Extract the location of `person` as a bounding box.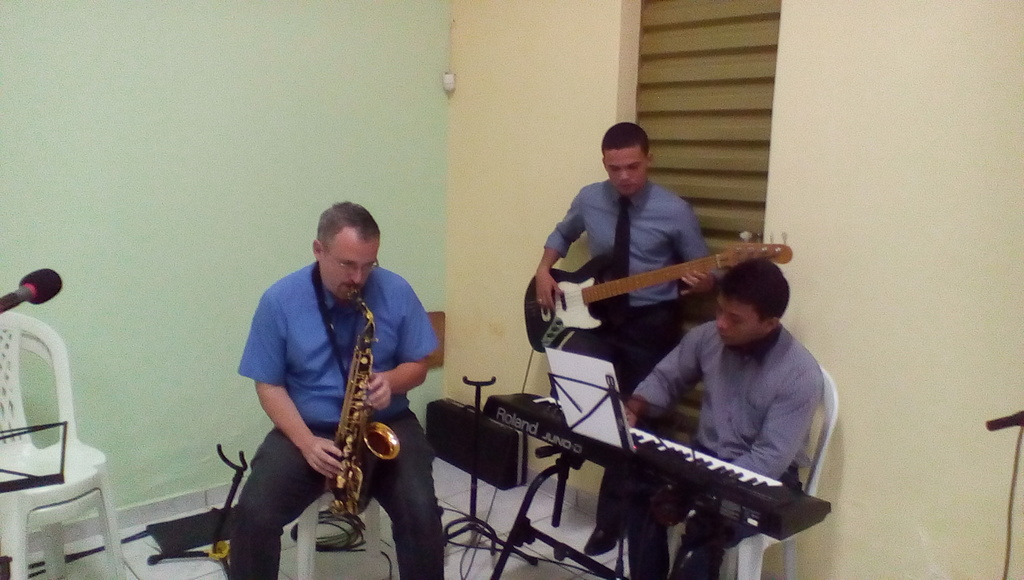
locate(557, 257, 826, 579).
